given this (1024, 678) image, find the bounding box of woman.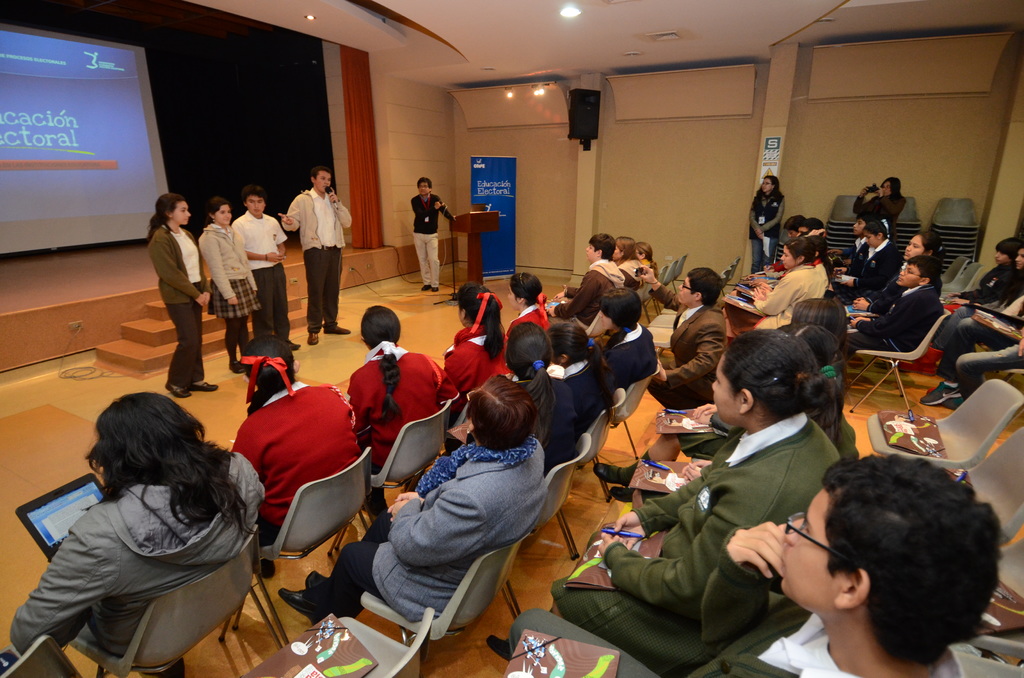
[x1=751, y1=178, x2=786, y2=271].
